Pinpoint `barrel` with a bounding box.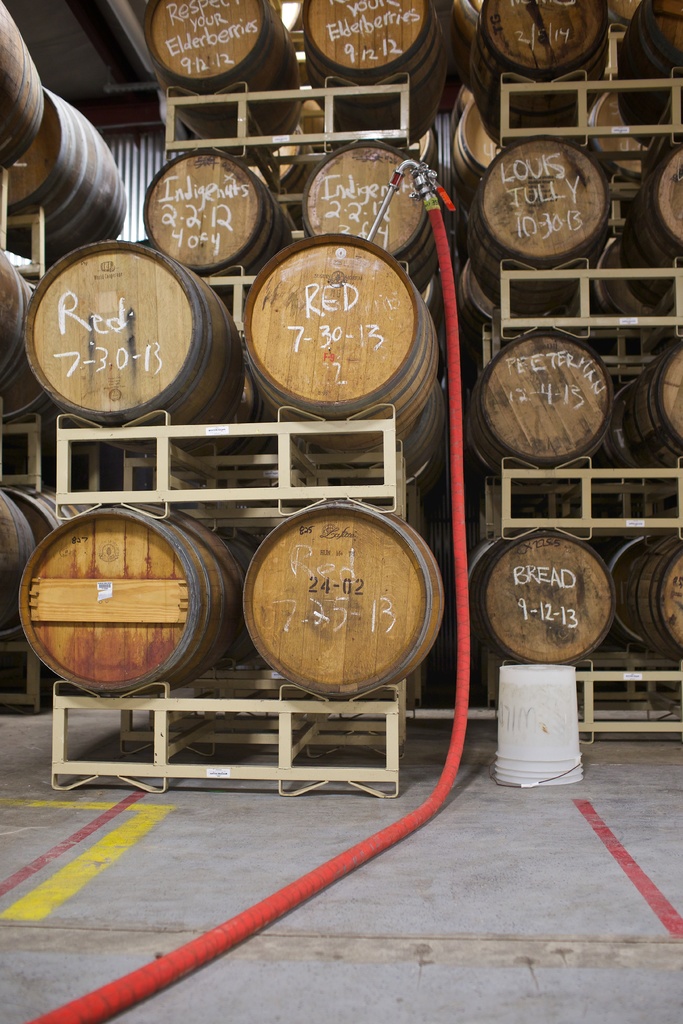
BBox(0, 250, 38, 428).
